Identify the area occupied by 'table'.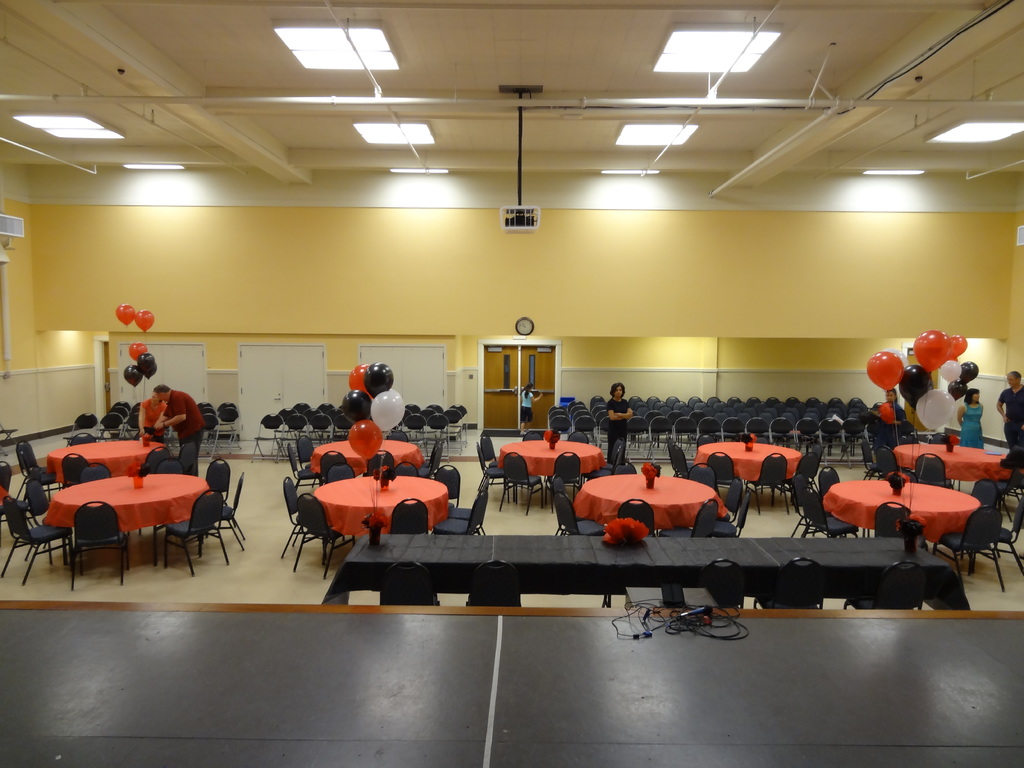
Area: (893,436,1011,484).
